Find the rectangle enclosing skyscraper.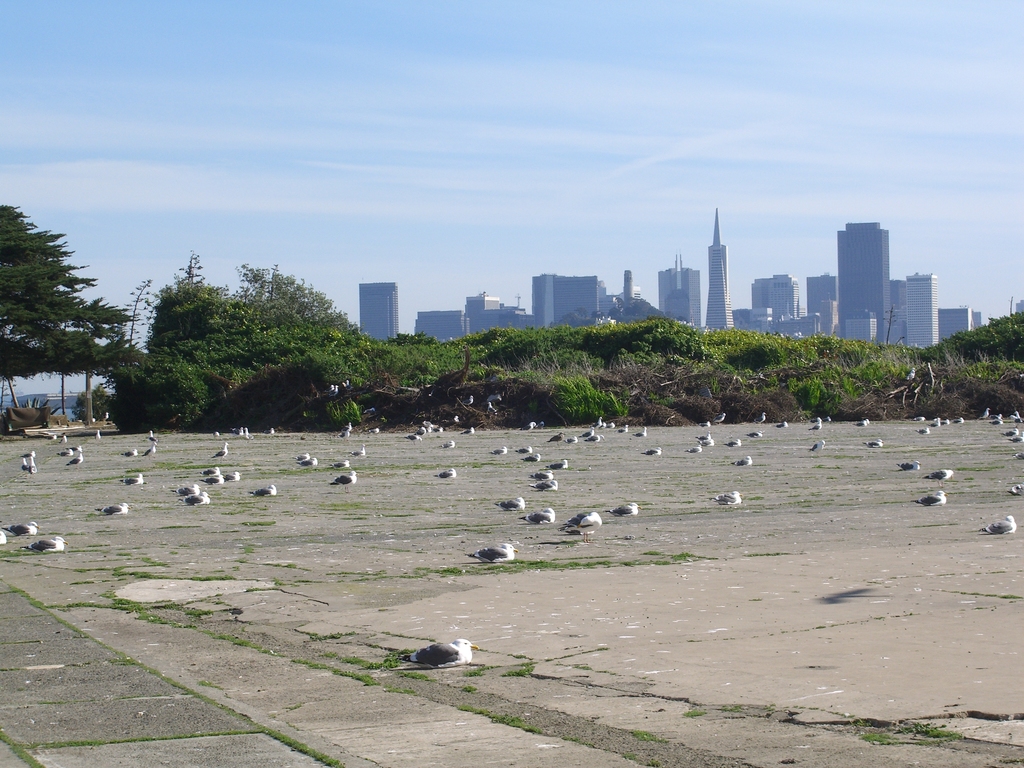
region(744, 272, 817, 342).
